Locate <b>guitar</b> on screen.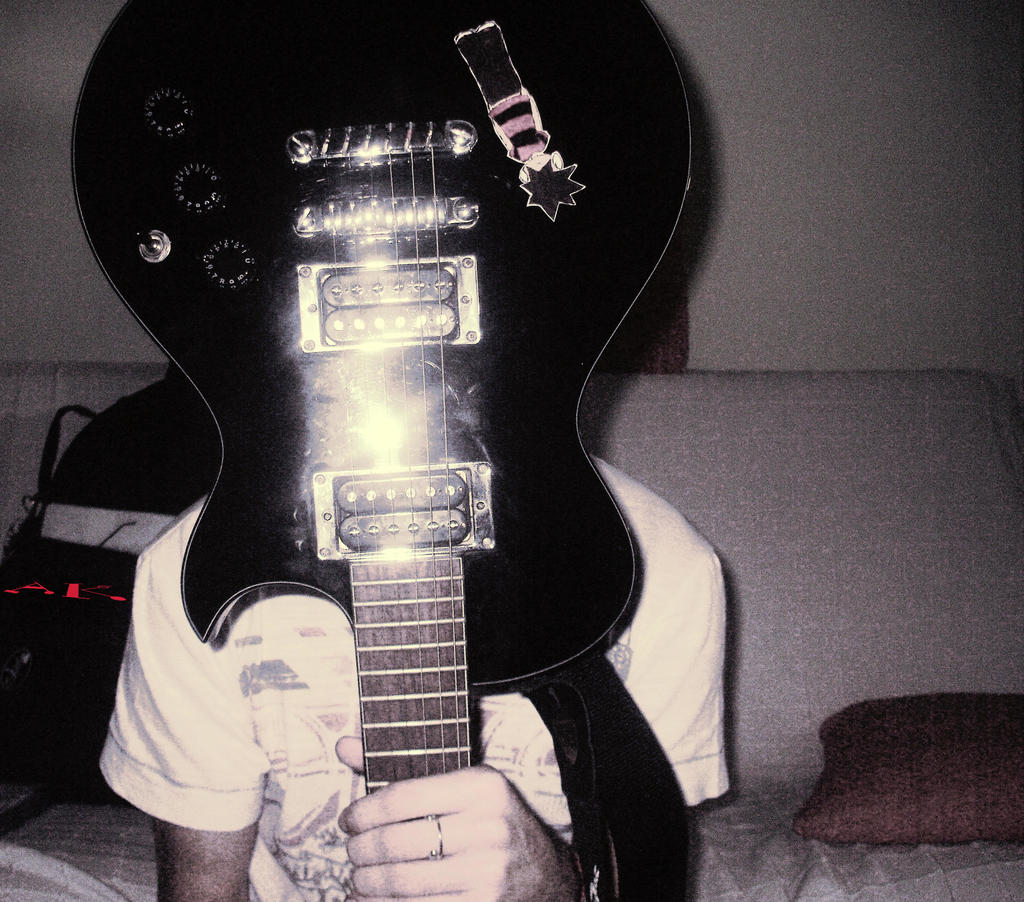
On screen at bbox=(68, 0, 697, 799).
